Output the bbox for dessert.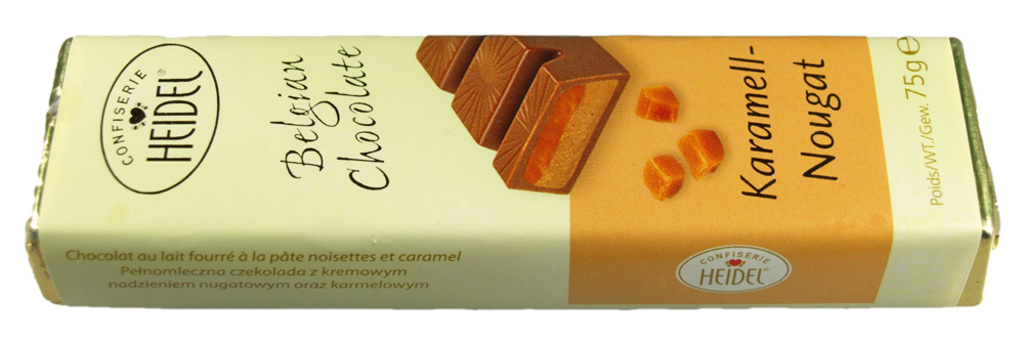
635, 86, 675, 123.
